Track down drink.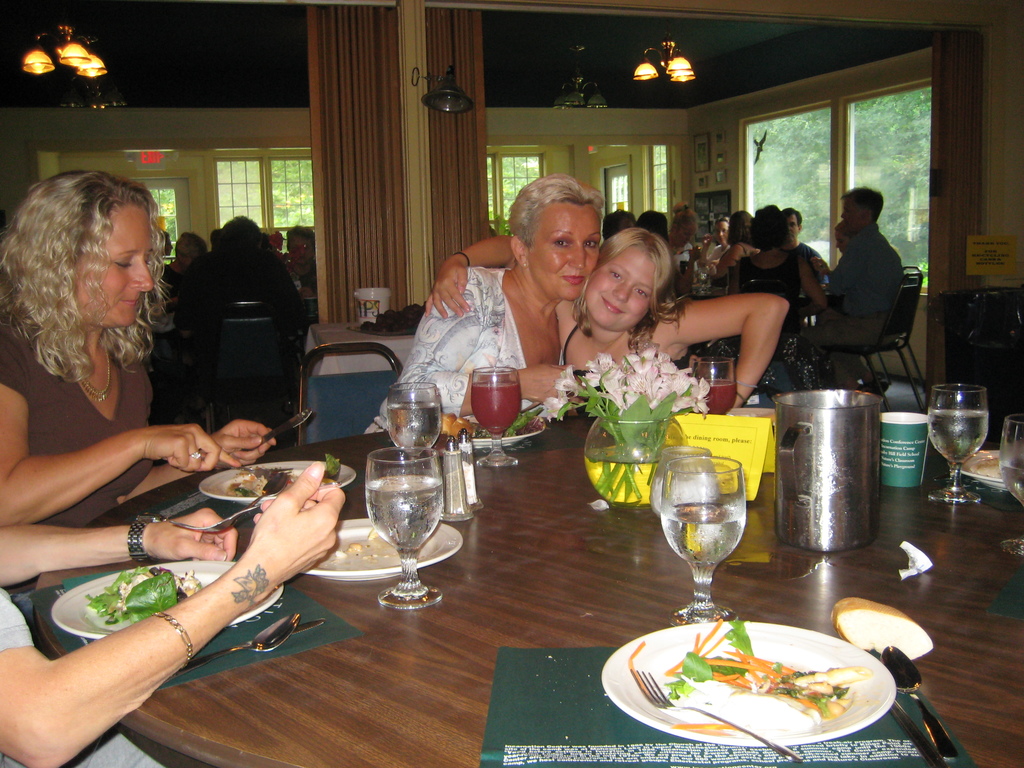
Tracked to bbox=[474, 383, 523, 429].
